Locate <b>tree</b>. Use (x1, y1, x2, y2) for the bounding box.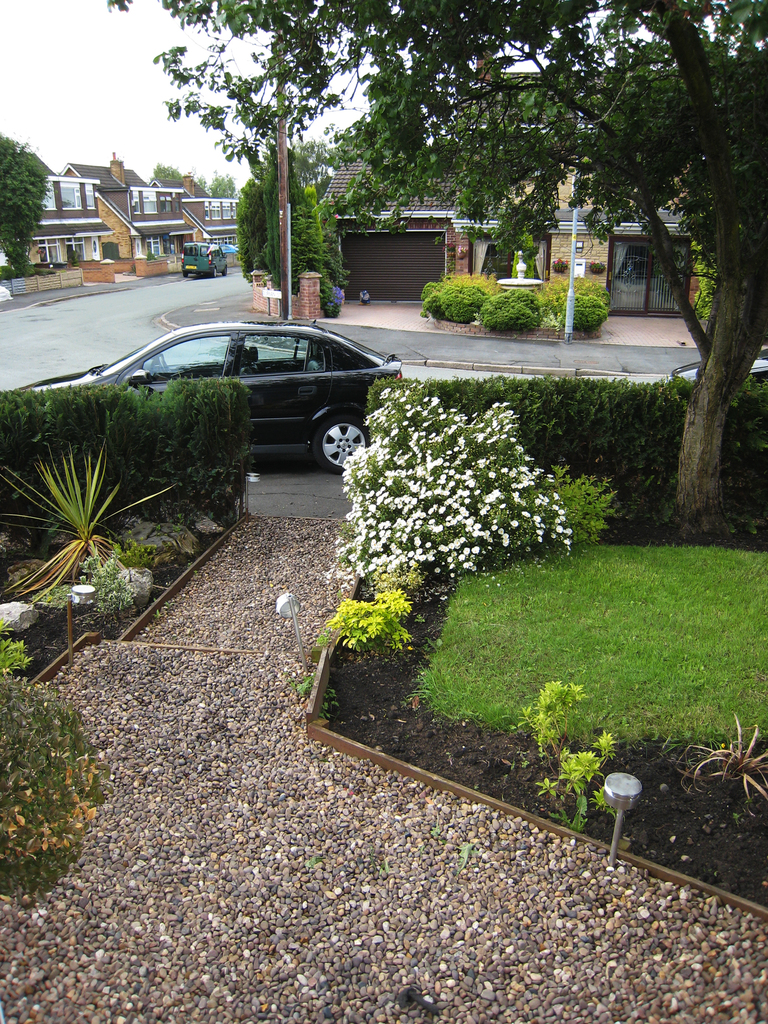
(106, 0, 767, 534).
